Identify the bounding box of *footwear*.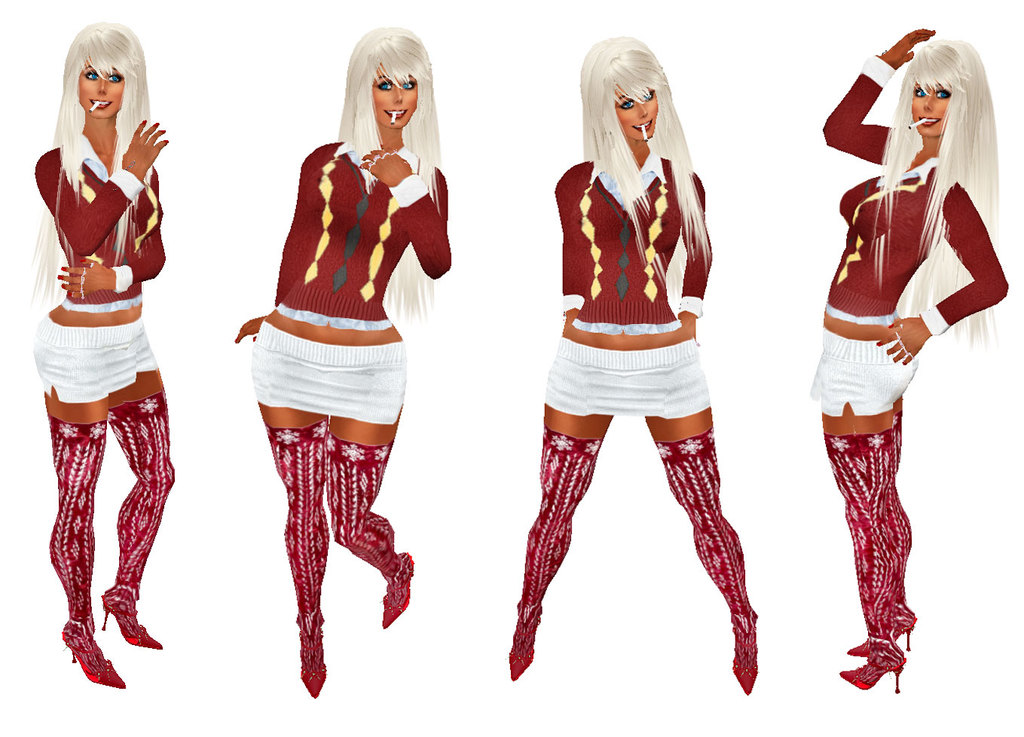
left=55, top=622, right=122, bottom=687.
